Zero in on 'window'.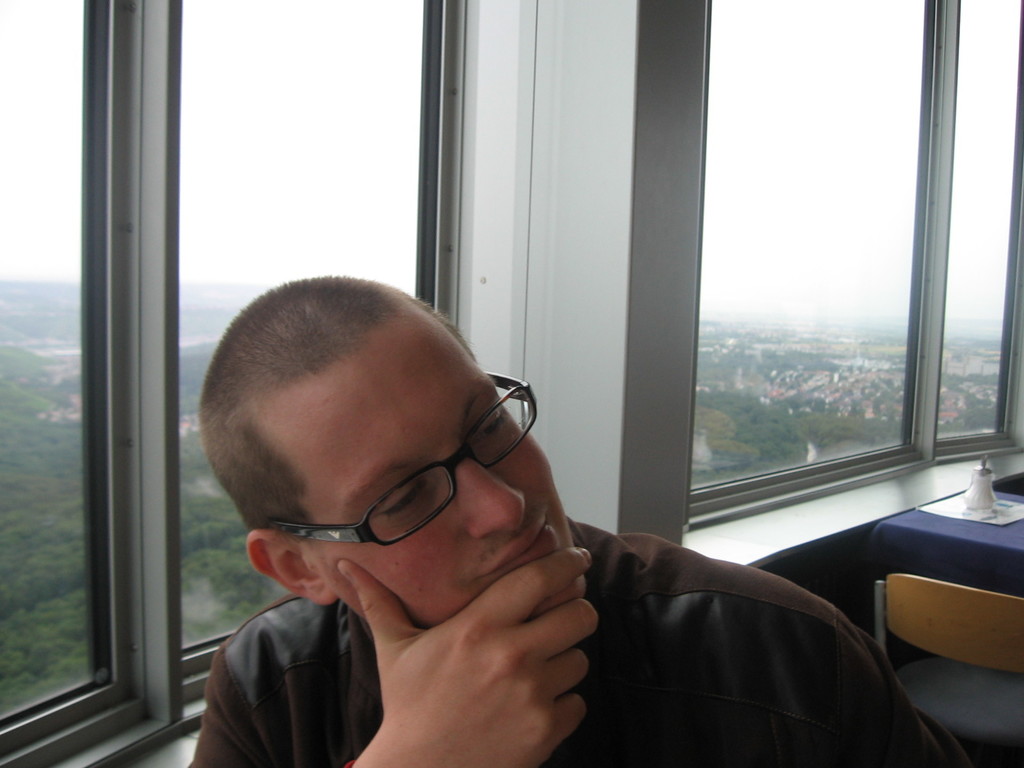
Zeroed in: locate(0, 0, 112, 767).
